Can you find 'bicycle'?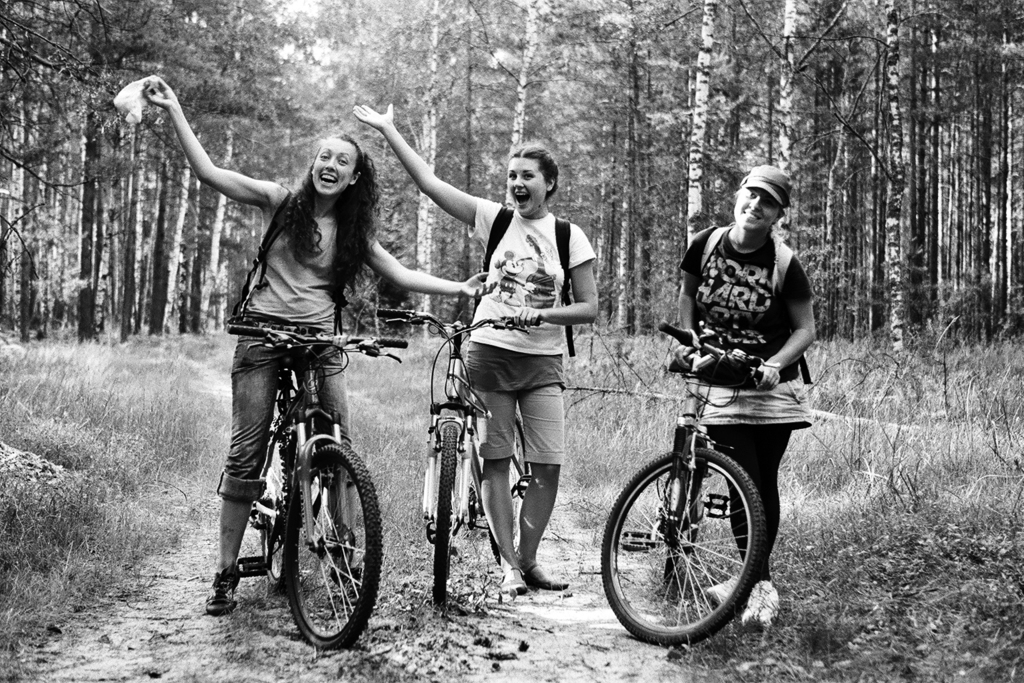
Yes, bounding box: bbox=[595, 321, 794, 654].
